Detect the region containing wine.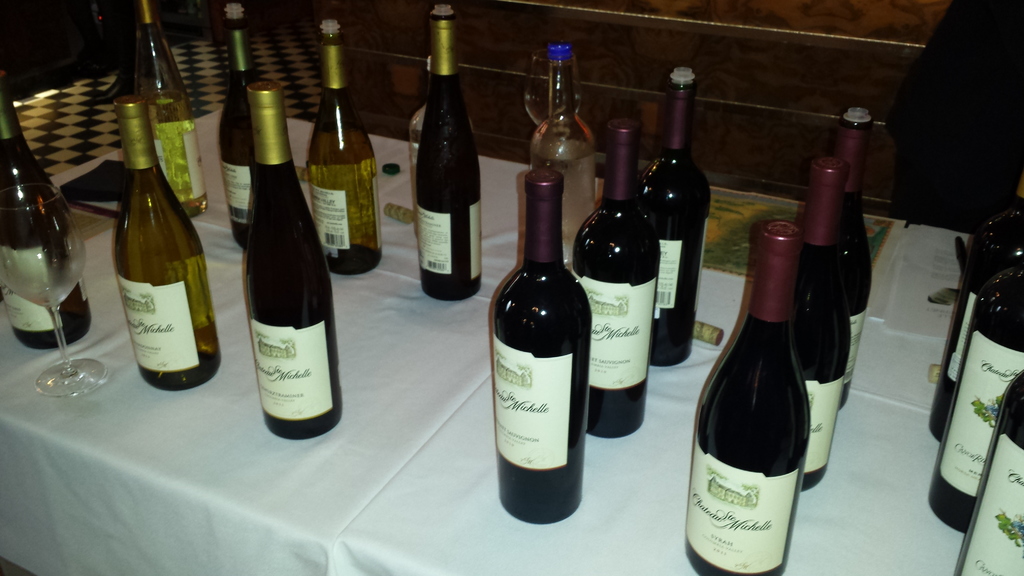
l=131, t=0, r=209, b=221.
